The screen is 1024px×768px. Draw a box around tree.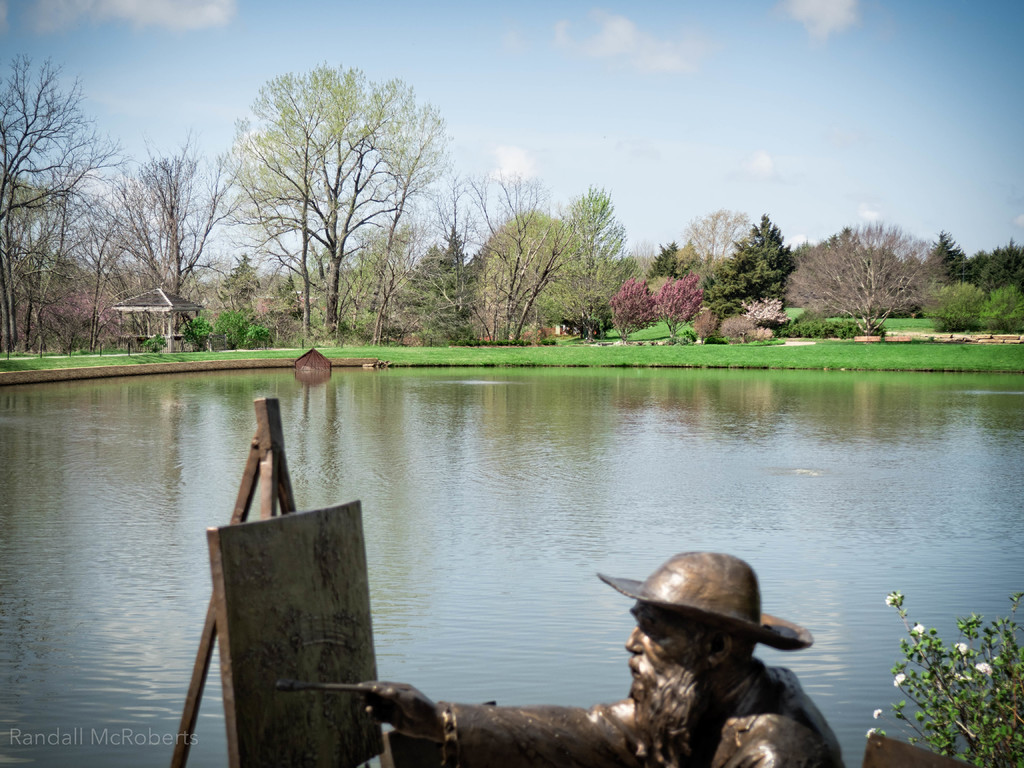
(left=109, top=139, right=223, bottom=346).
